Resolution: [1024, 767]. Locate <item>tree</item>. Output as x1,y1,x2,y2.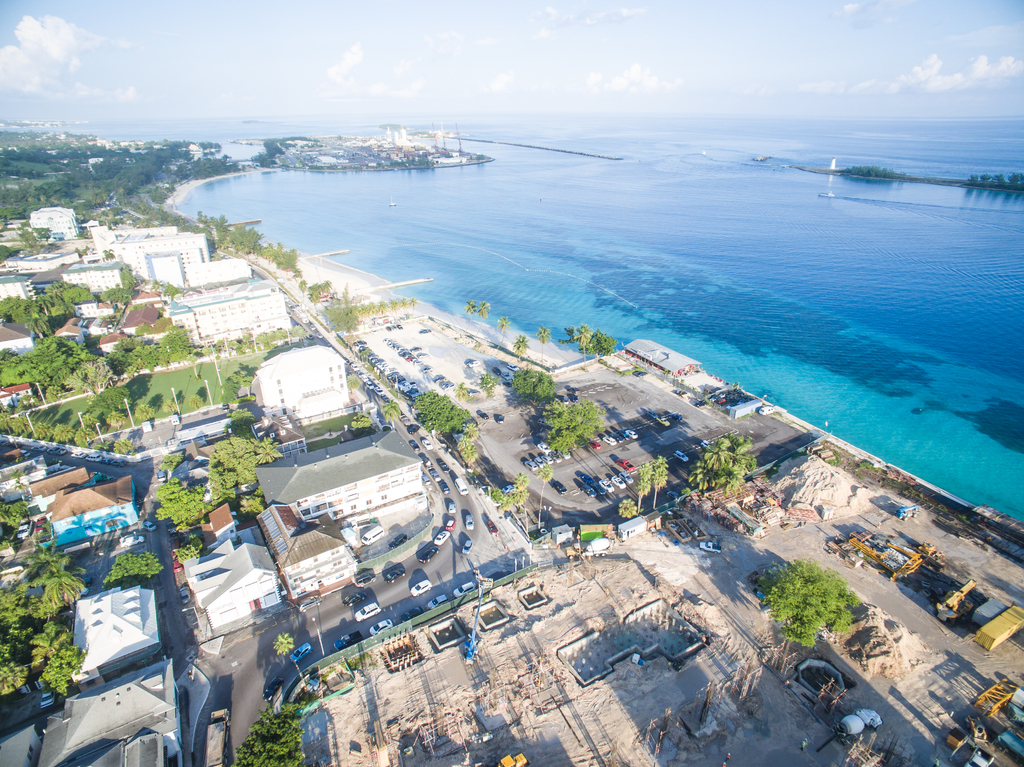
553,434,575,451.
